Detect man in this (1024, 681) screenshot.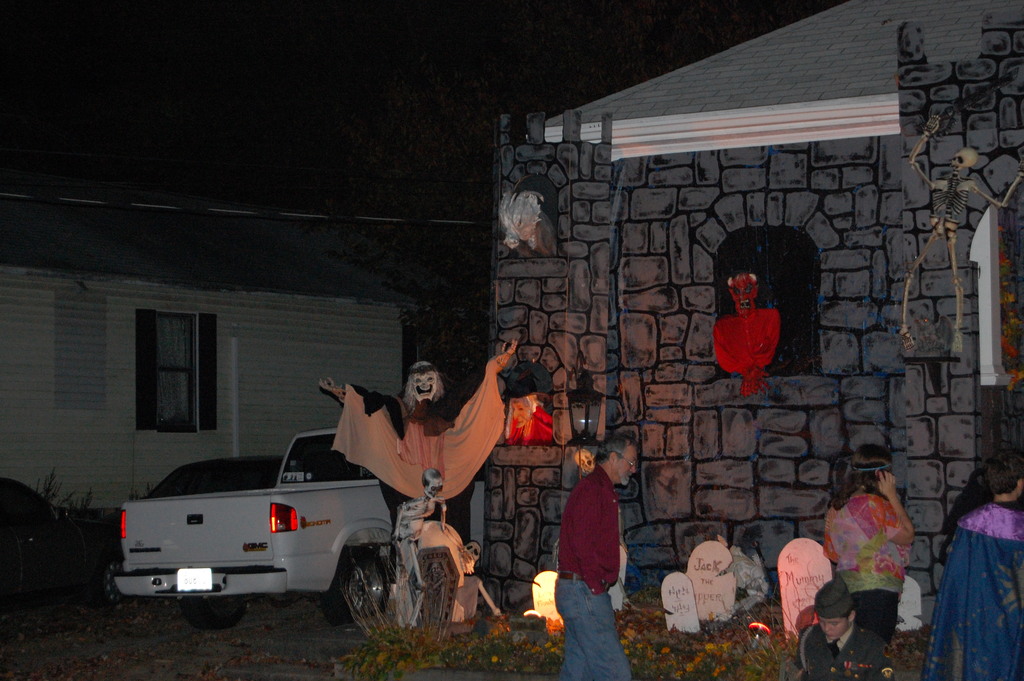
Detection: rect(541, 430, 643, 680).
